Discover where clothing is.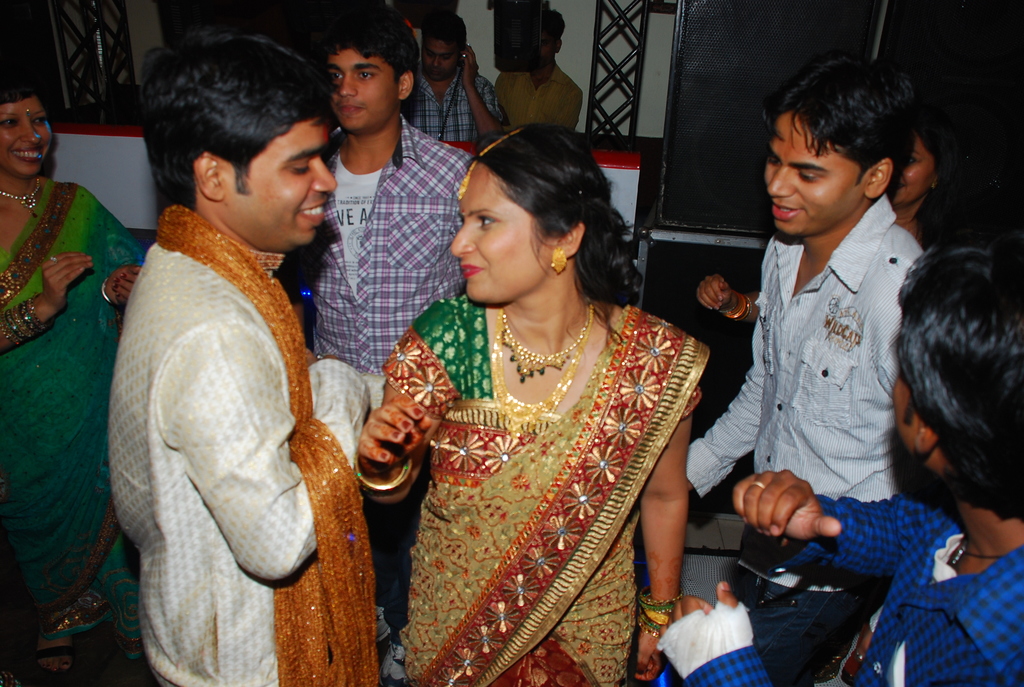
Discovered at {"x1": 294, "y1": 109, "x2": 472, "y2": 642}.
